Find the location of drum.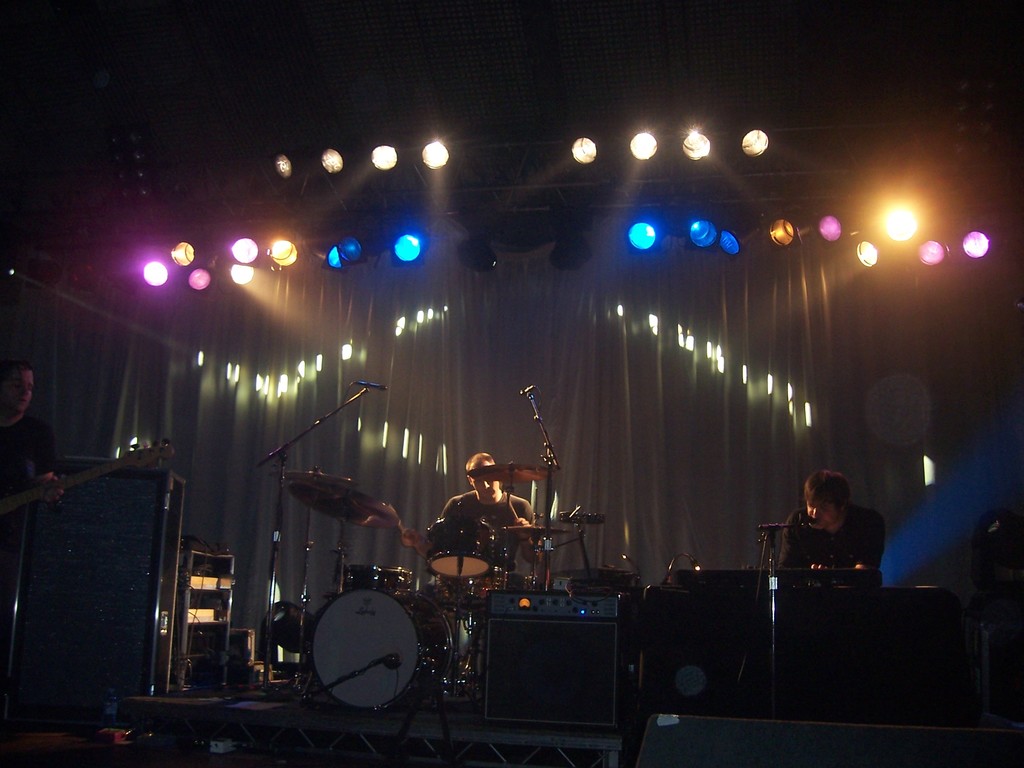
Location: [x1=440, y1=590, x2=478, y2=701].
